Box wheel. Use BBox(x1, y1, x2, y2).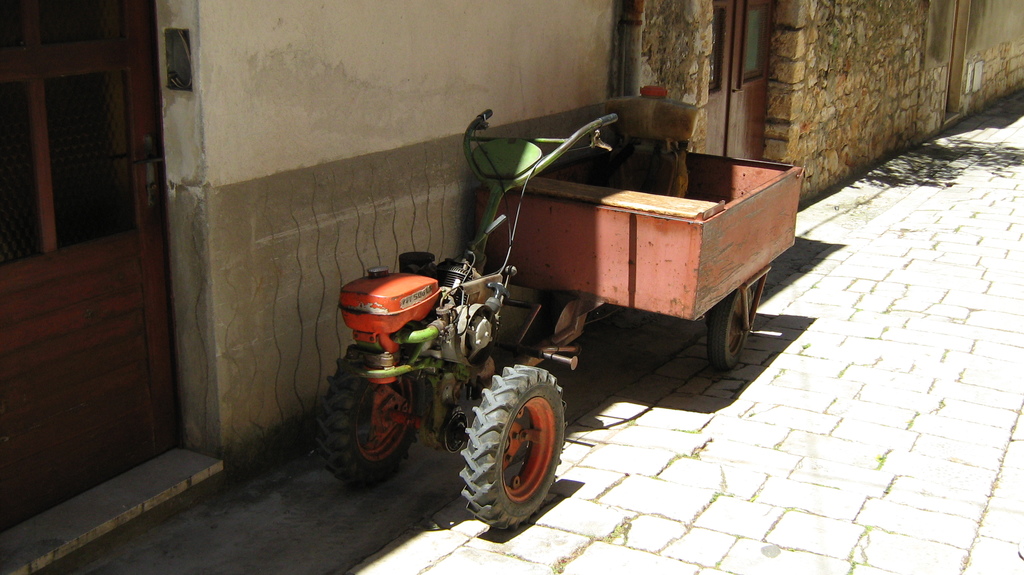
BBox(319, 344, 426, 485).
